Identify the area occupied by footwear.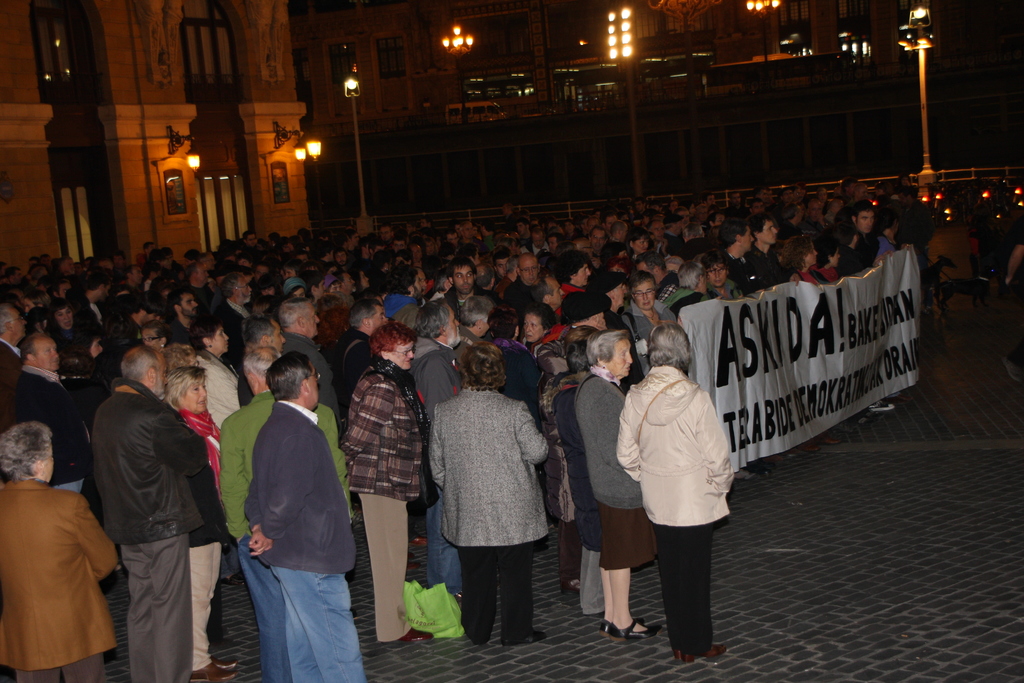
Area: 1003,355,1023,383.
